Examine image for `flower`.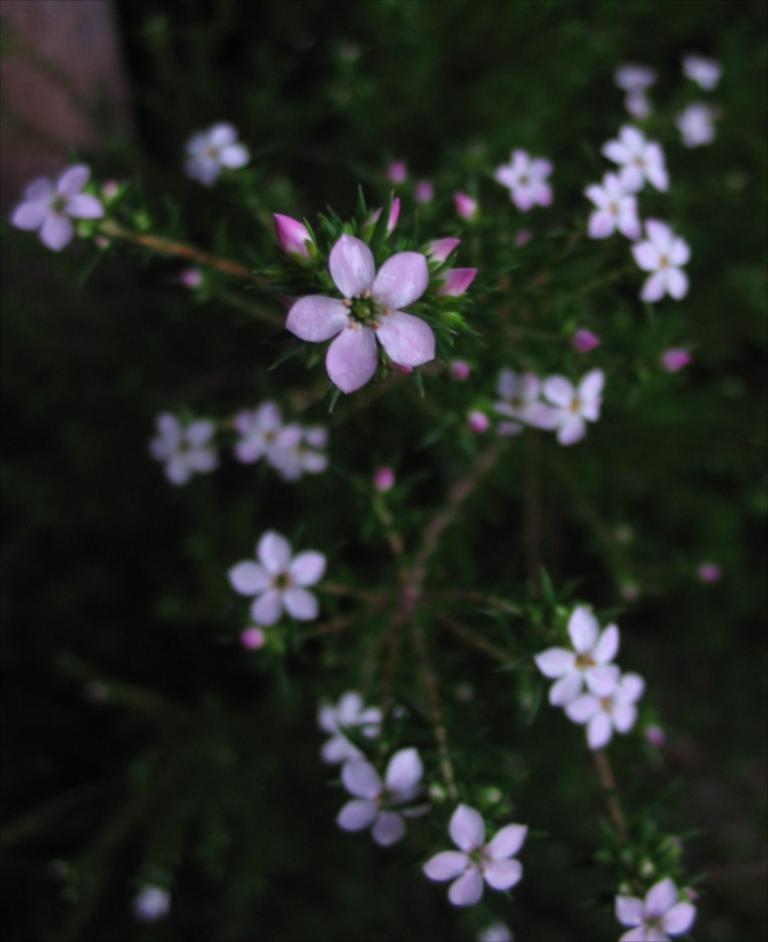
Examination result: left=144, top=417, right=218, bottom=483.
